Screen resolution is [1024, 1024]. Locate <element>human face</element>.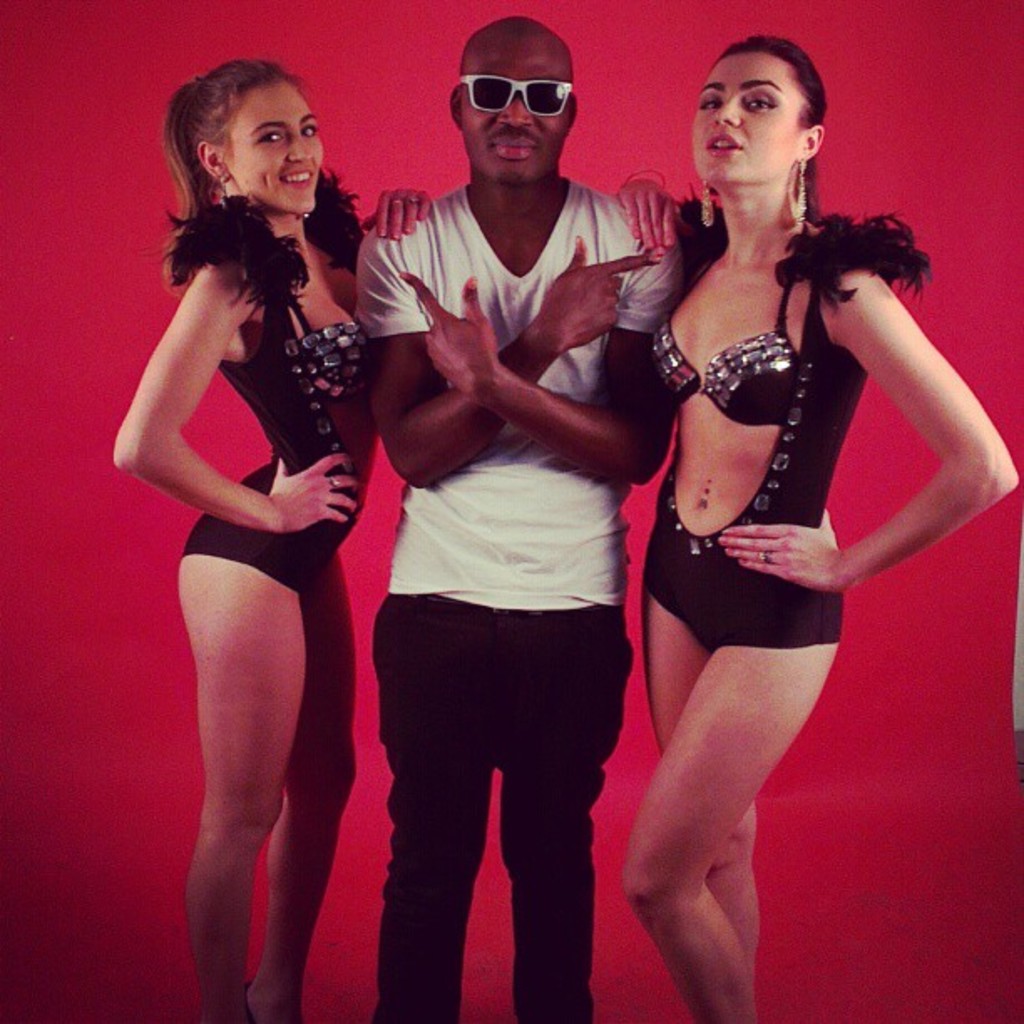
{"left": 460, "top": 44, "right": 571, "bottom": 182}.
